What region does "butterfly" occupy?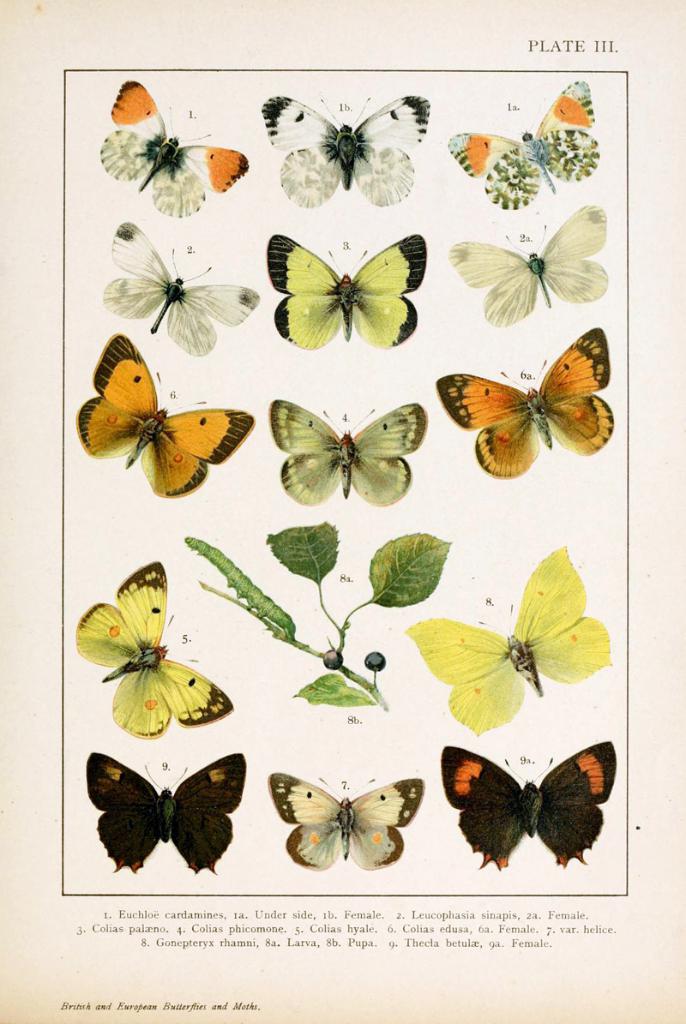
[left=265, top=768, right=425, bottom=872].
